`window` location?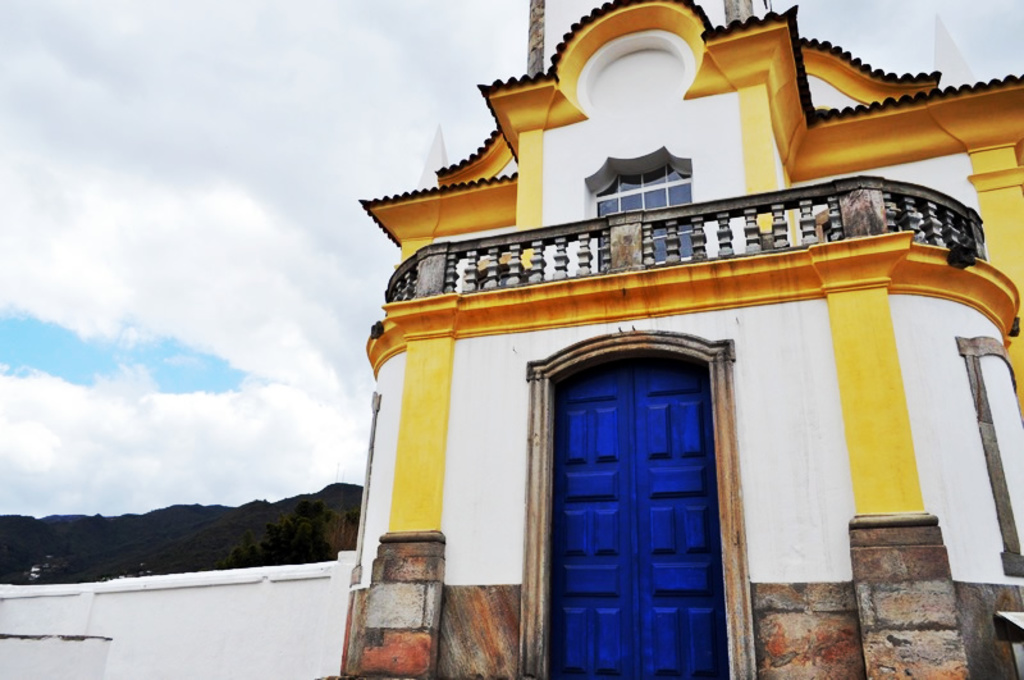
l=600, t=172, r=700, b=261
